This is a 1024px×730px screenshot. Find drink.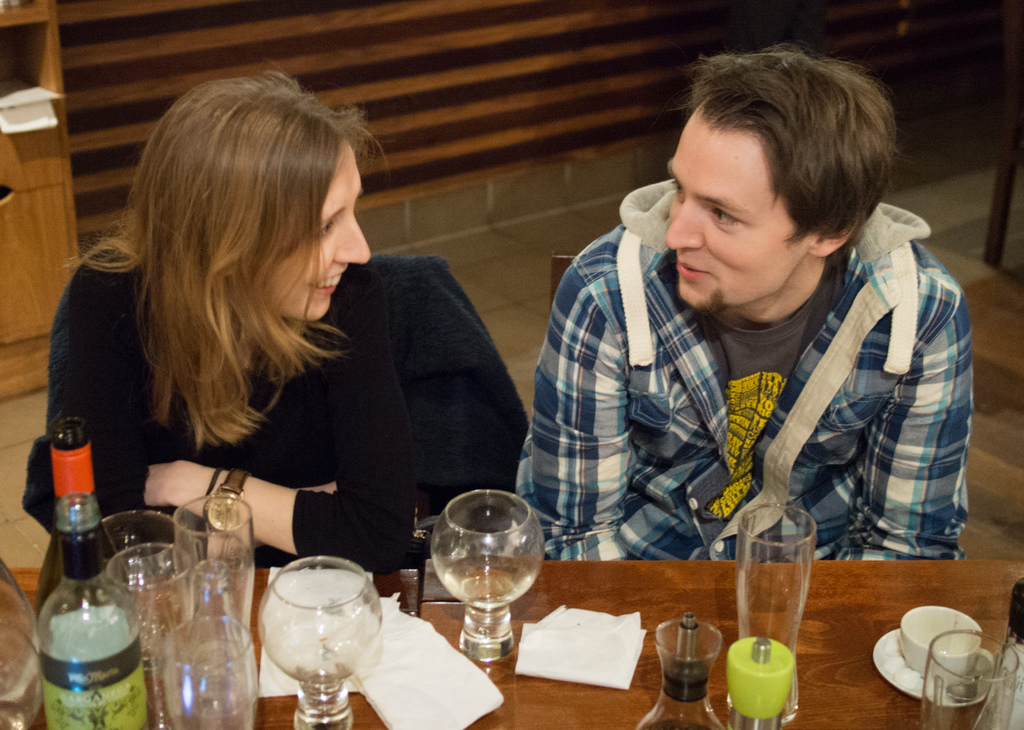
Bounding box: locate(32, 490, 138, 724).
